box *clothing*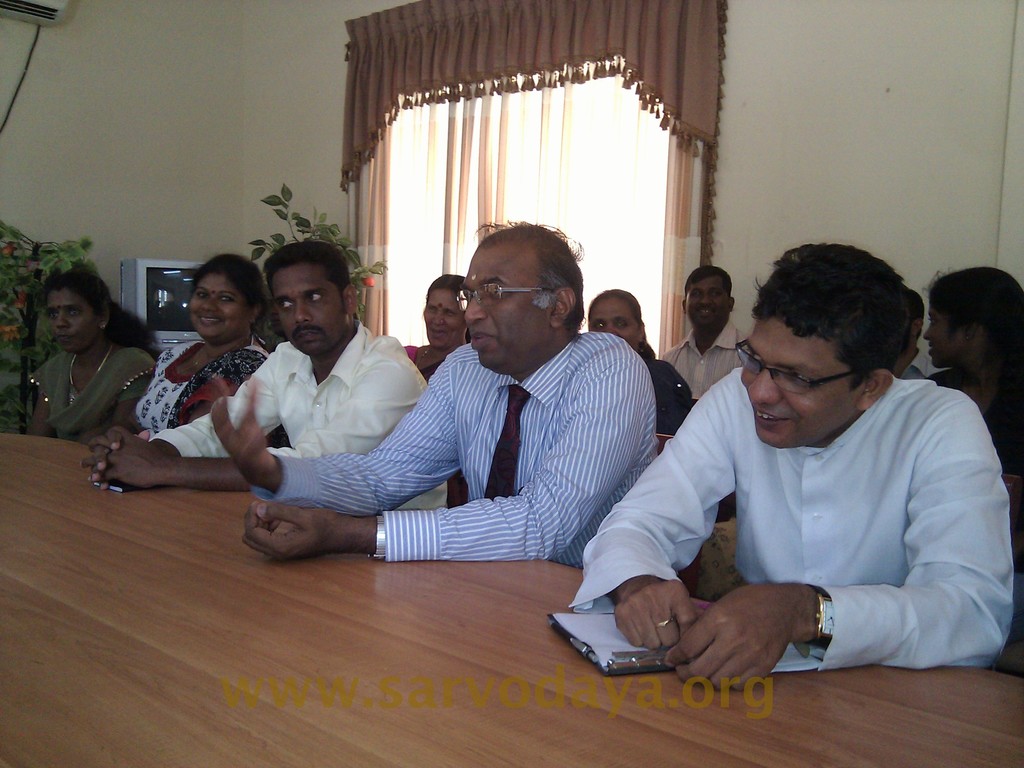
x1=29, y1=337, x2=161, y2=442
